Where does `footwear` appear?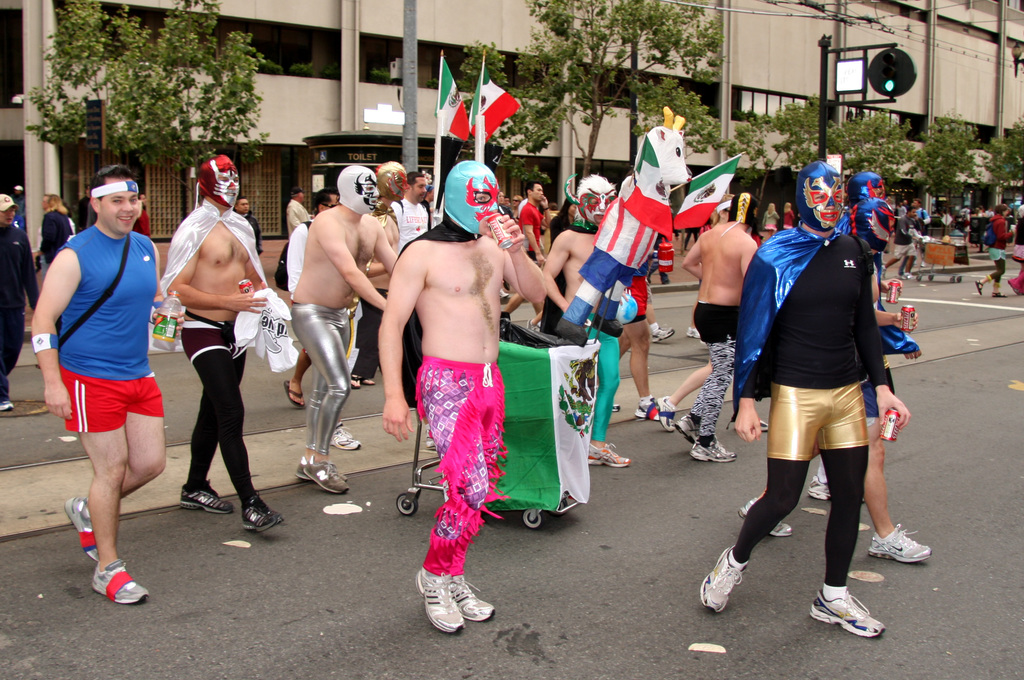
Appears at box(413, 566, 467, 631).
